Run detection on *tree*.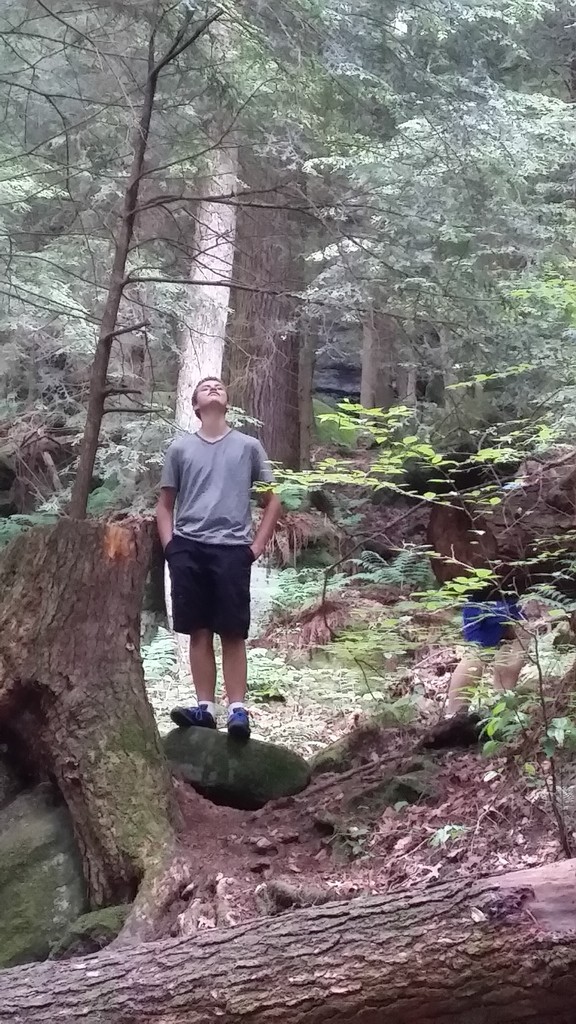
Result: BBox(401, 594, 575, 870).
